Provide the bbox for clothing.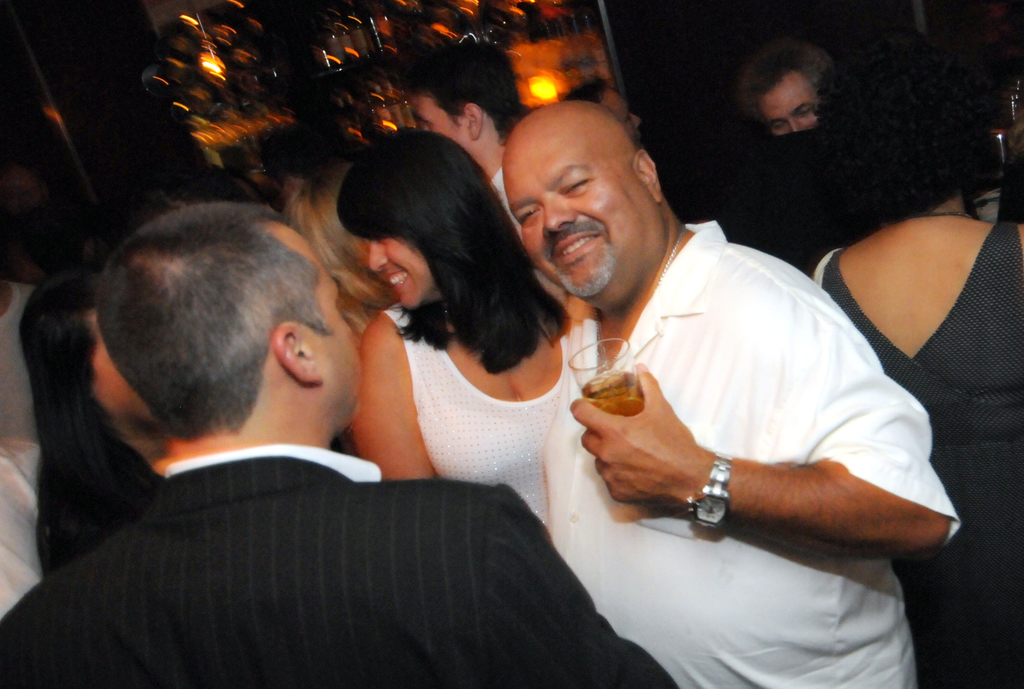
pyautogui.locateOnScreen(535, 213, 954, 688).
